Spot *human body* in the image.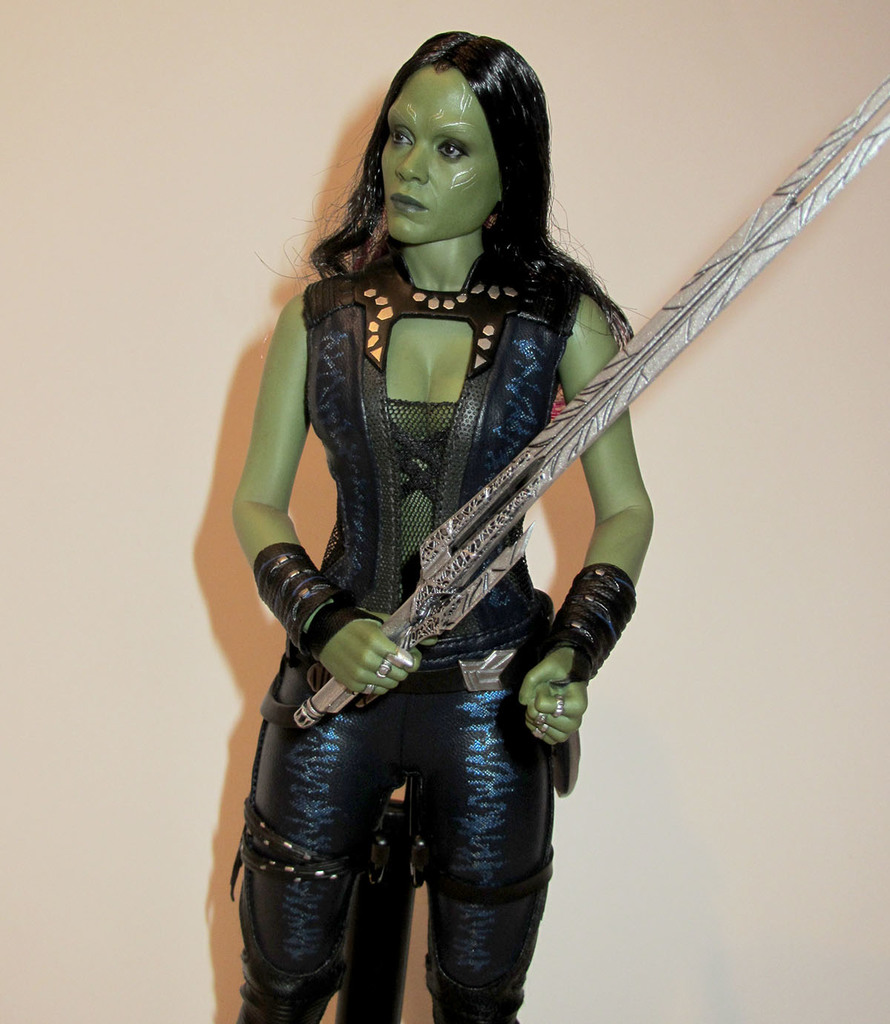
*human body* found at bbox=[194, 50, 779, 997].
